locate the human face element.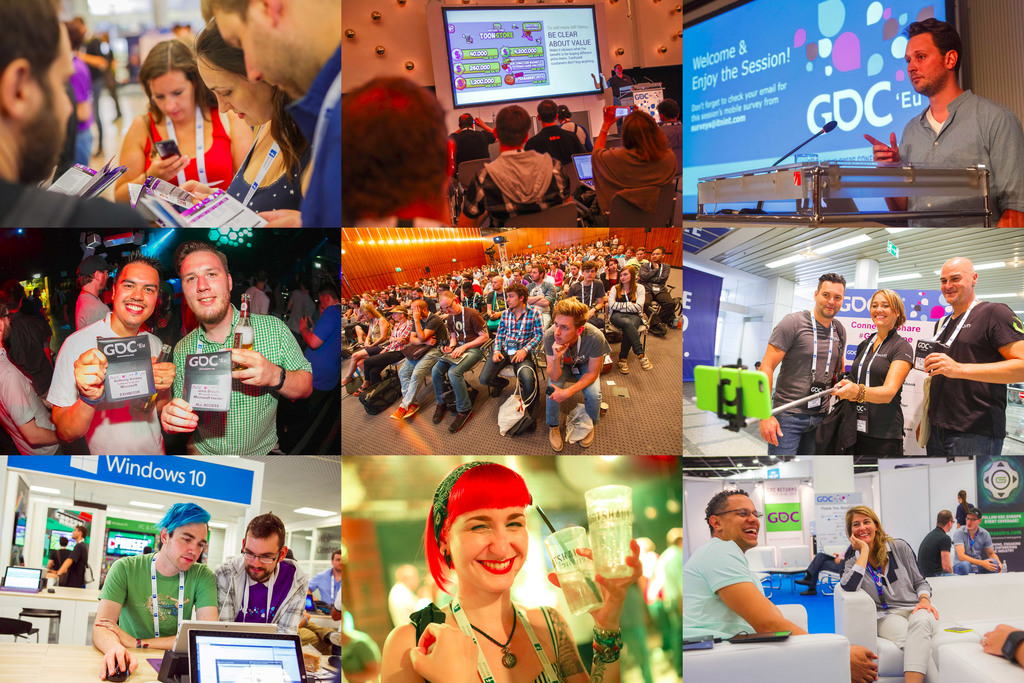
Element bbox: box=[199, 67, 280, 127].
